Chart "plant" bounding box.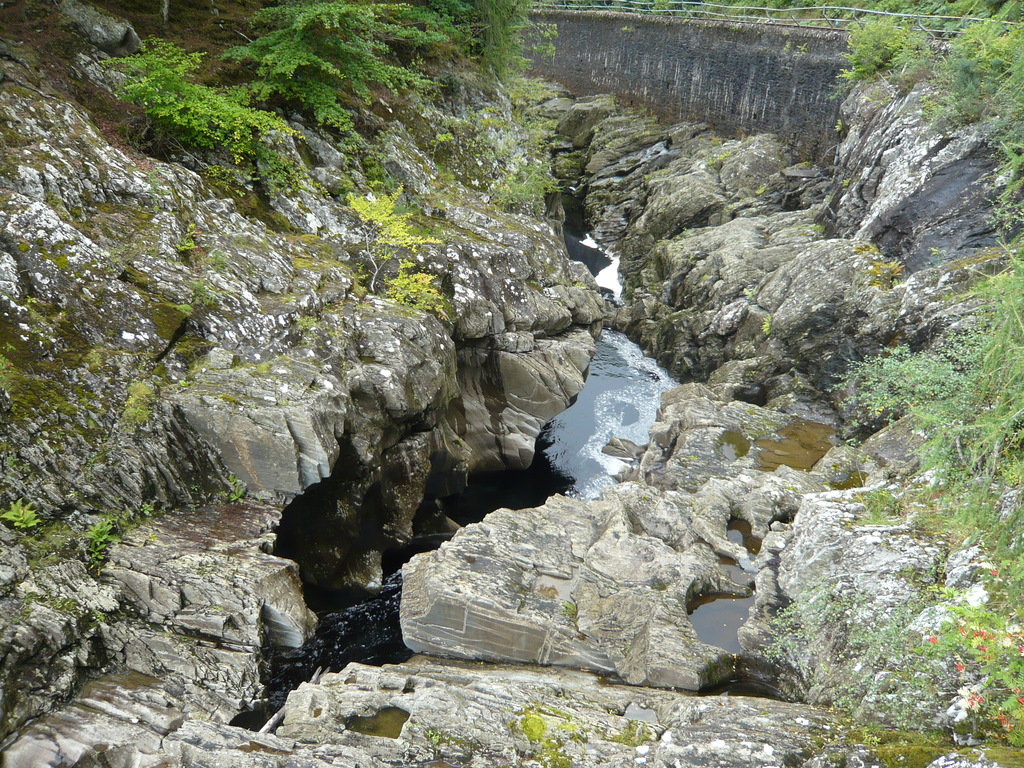
Charted: (616,1,716,24).
